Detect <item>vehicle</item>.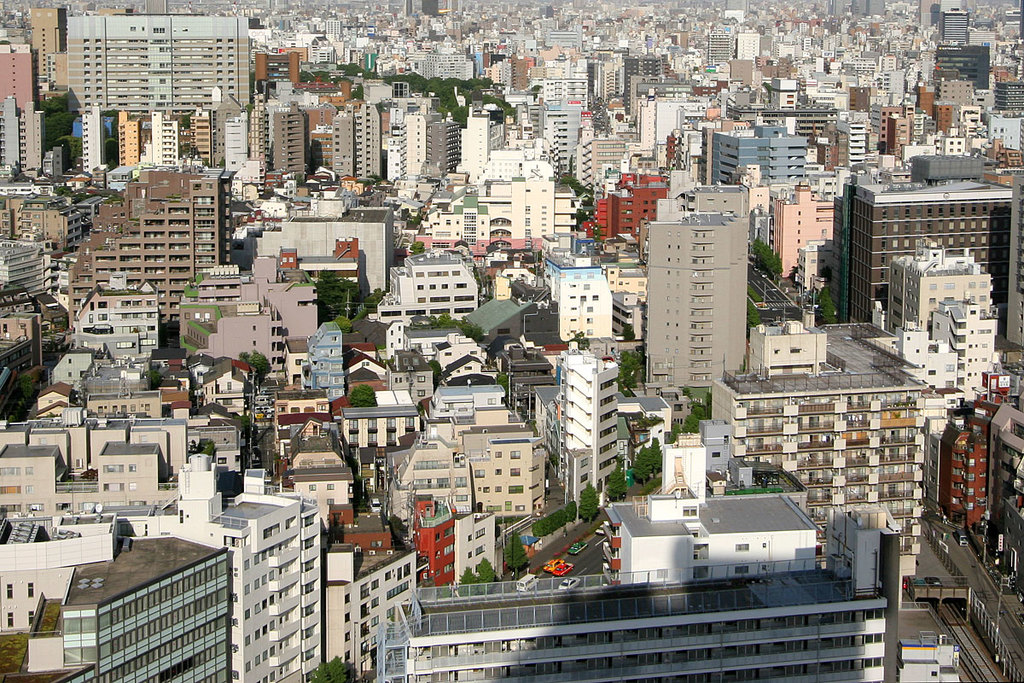
Detected at {"x1": 538, "y1": 556, "x2": 563, "y2": 573}.
